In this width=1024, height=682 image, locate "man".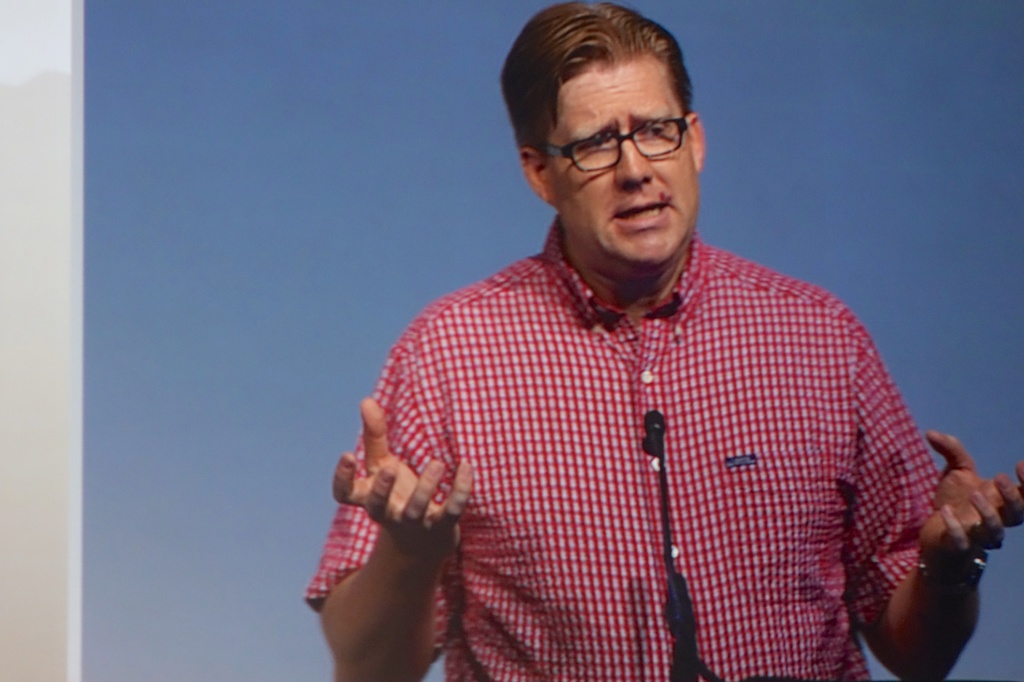
Bounding box: x1=320 y1=21 x2=989 y2=673.
